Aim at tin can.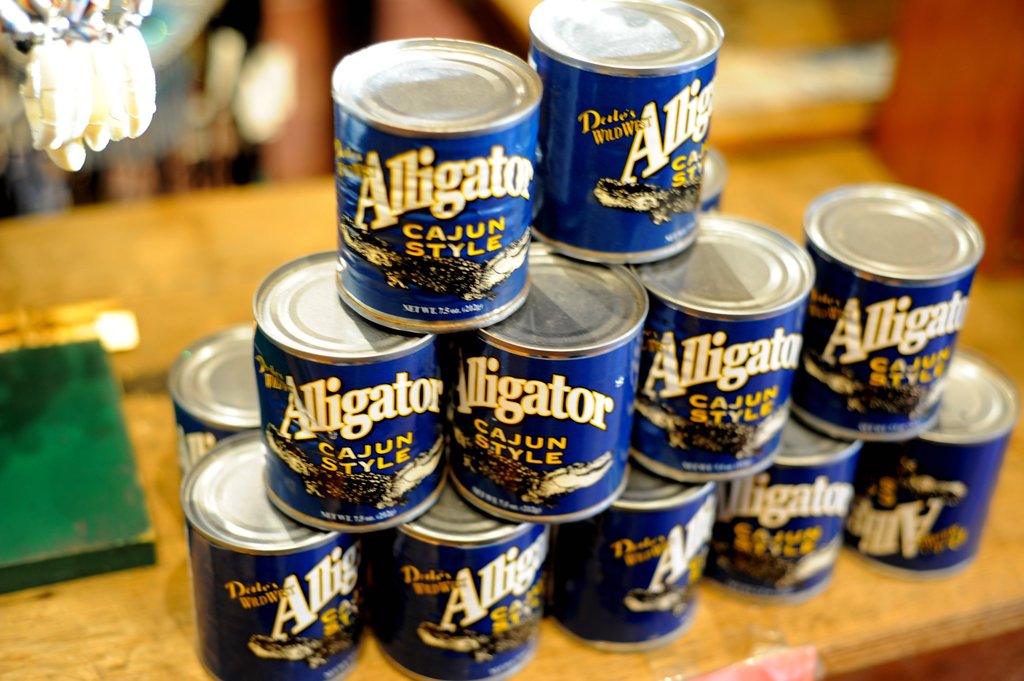
Aimed at [x1=855, y1=353, x2=1016, y2=584].
